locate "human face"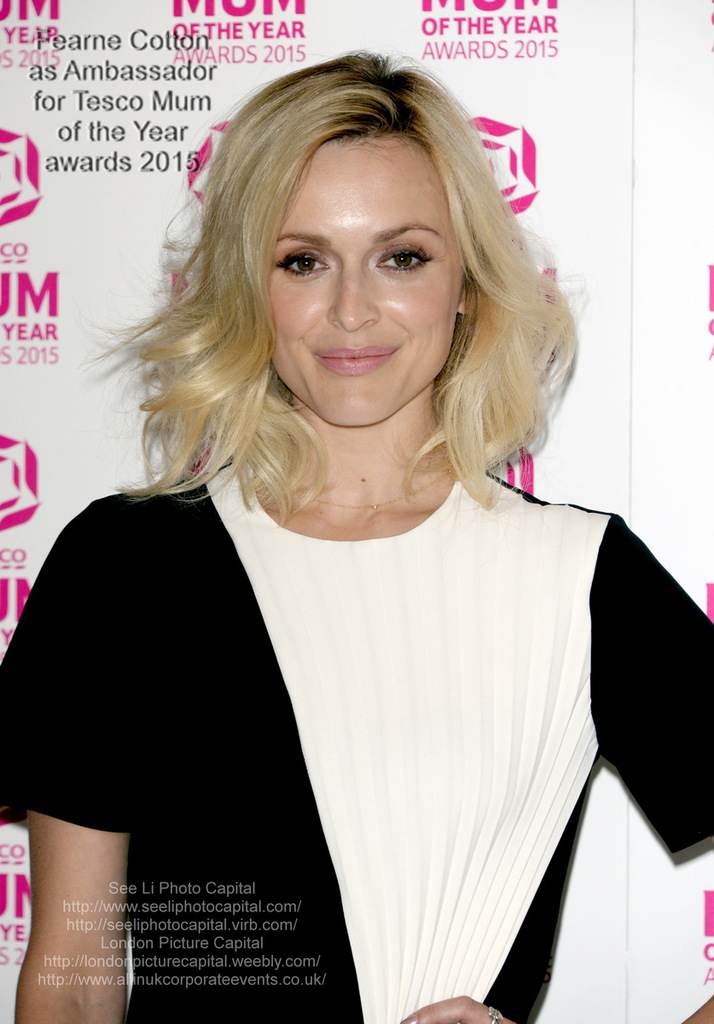
x1=271 y1=127 x2=470 y2=433
